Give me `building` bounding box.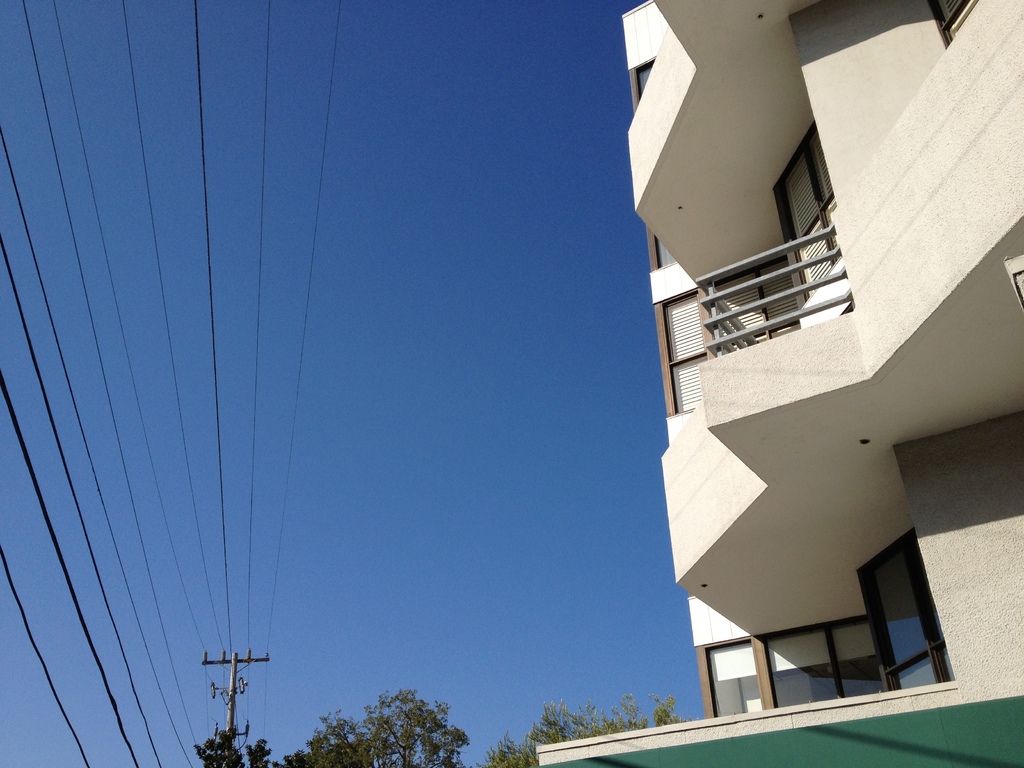
[left=533, top=1, right=1023, bottom=767].
